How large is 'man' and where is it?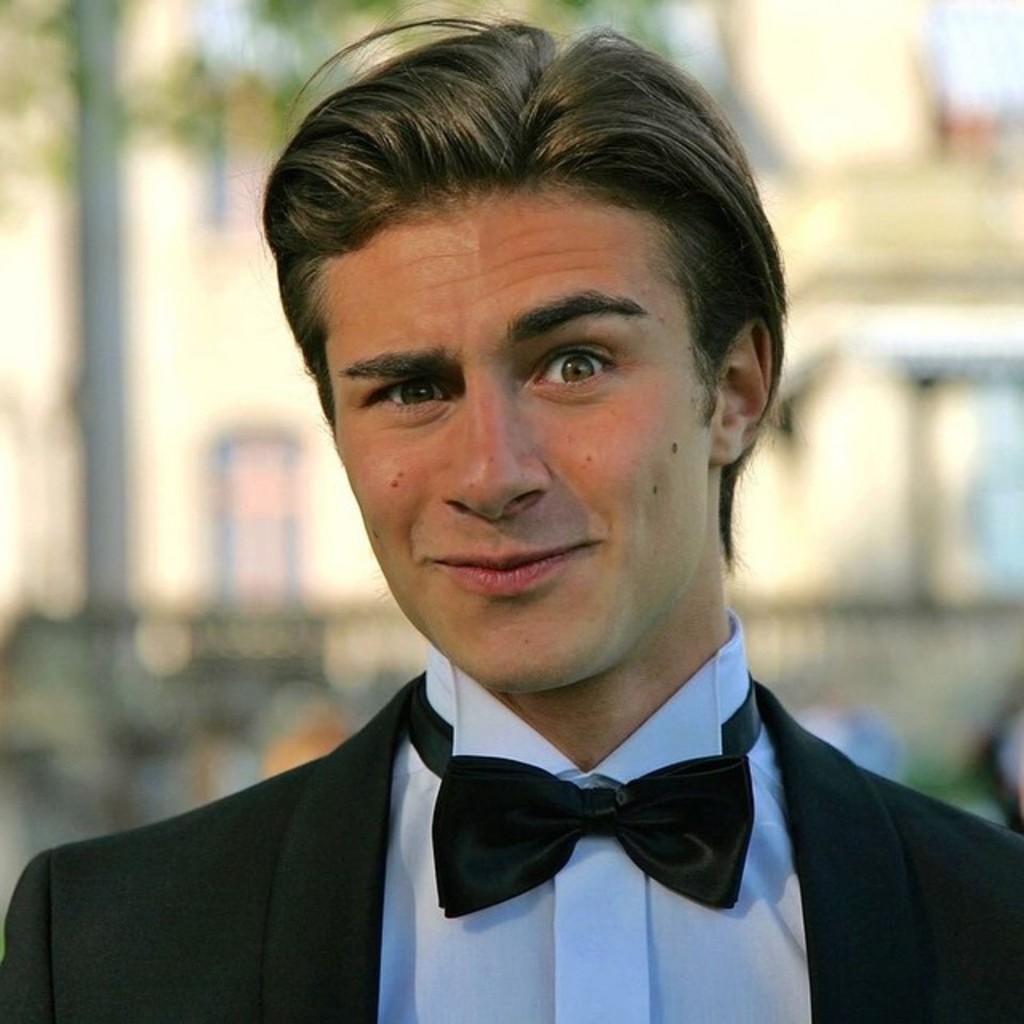
Bounding box: [0, 2, 1022, 1022].
